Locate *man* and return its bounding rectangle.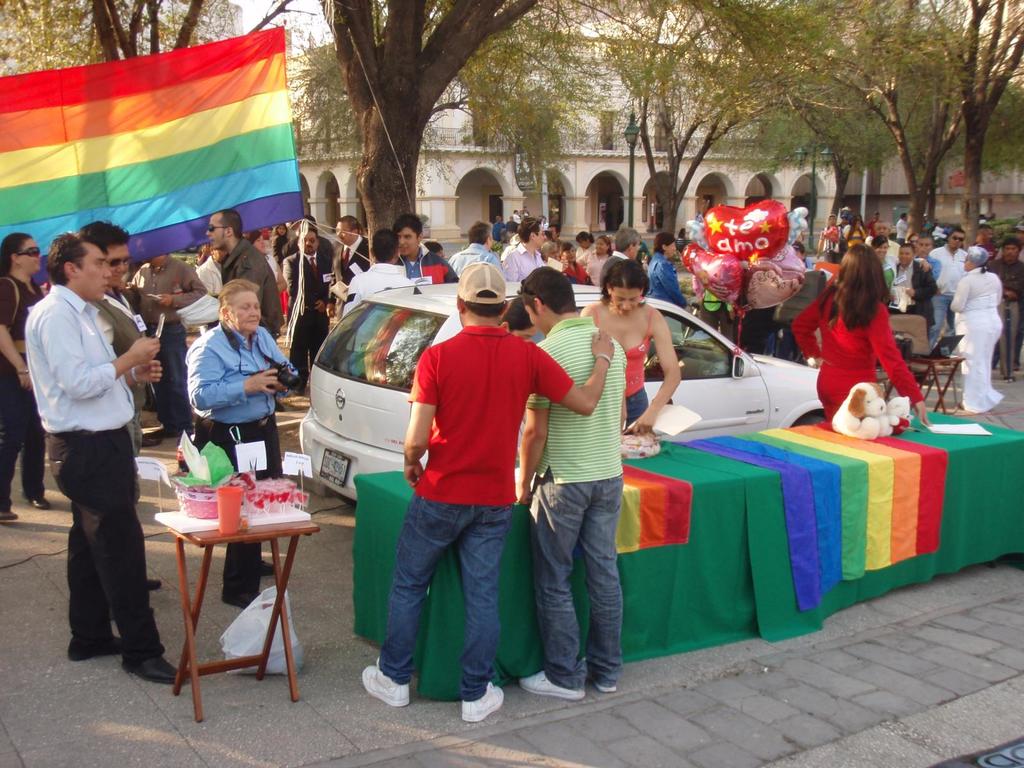
crop(72, 221, 165, 624).
